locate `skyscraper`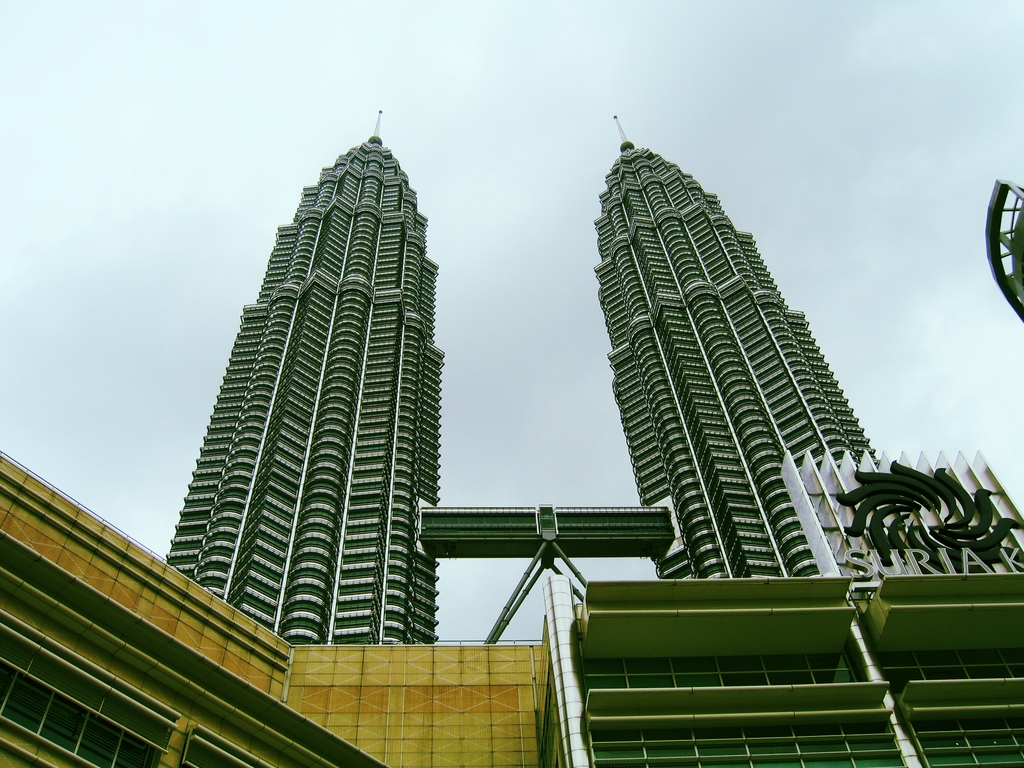
l=580, t=125, r=901, b=632
